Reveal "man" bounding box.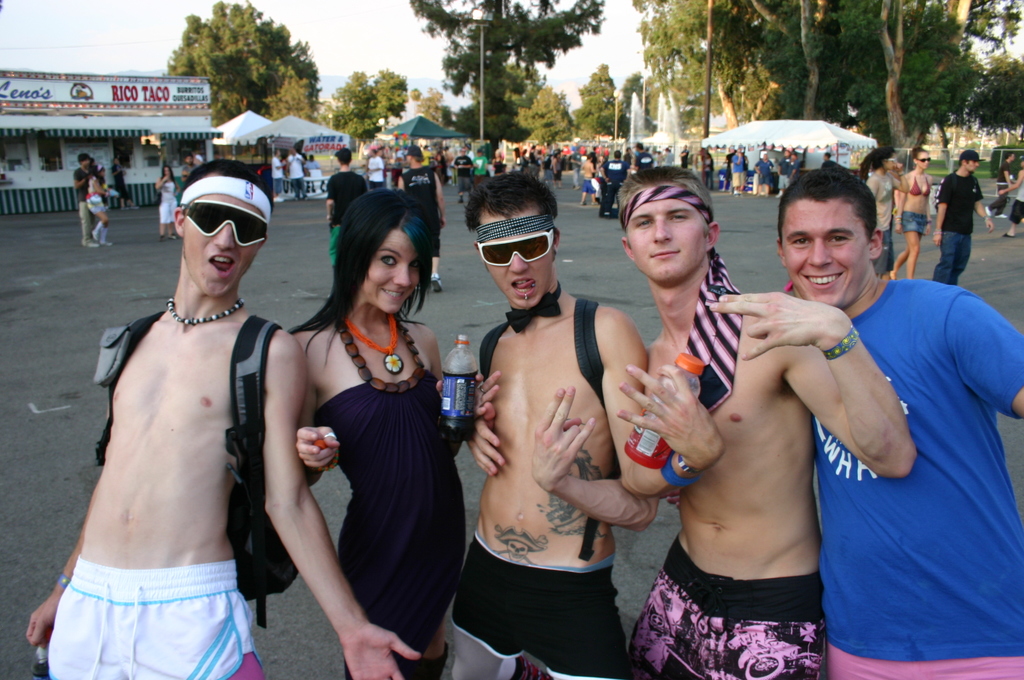
Revealed: locate(789, 149, 800, 177).
